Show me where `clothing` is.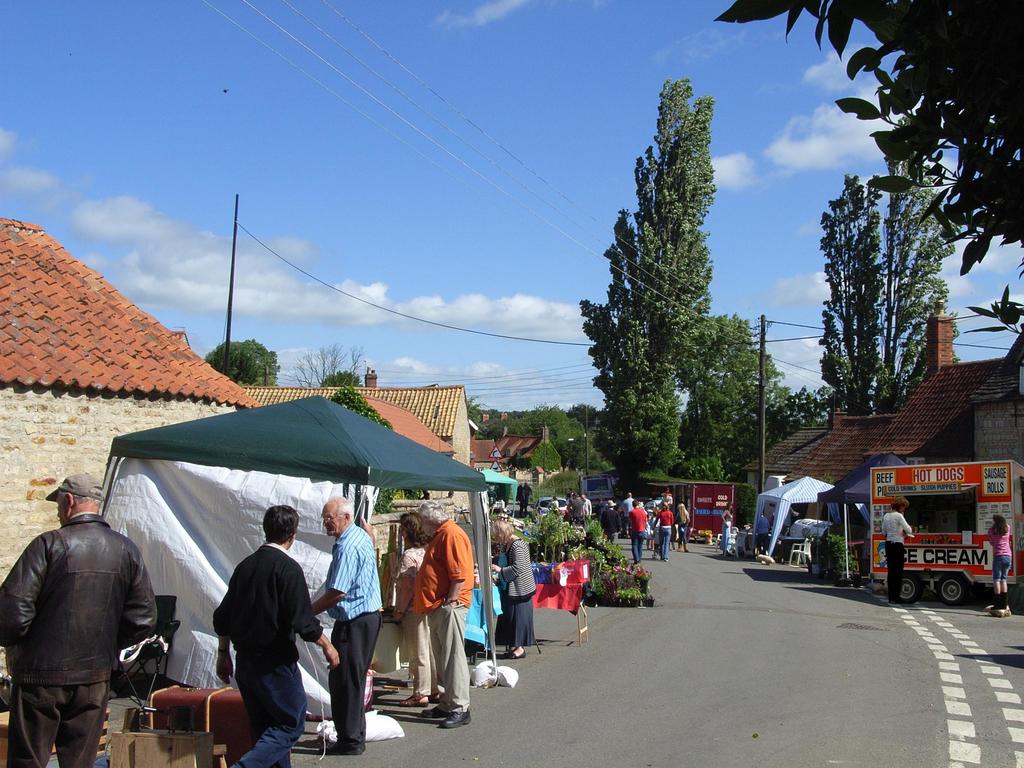
`clothing` is at <bbox>657, 502, 676, 557</bbox>.
